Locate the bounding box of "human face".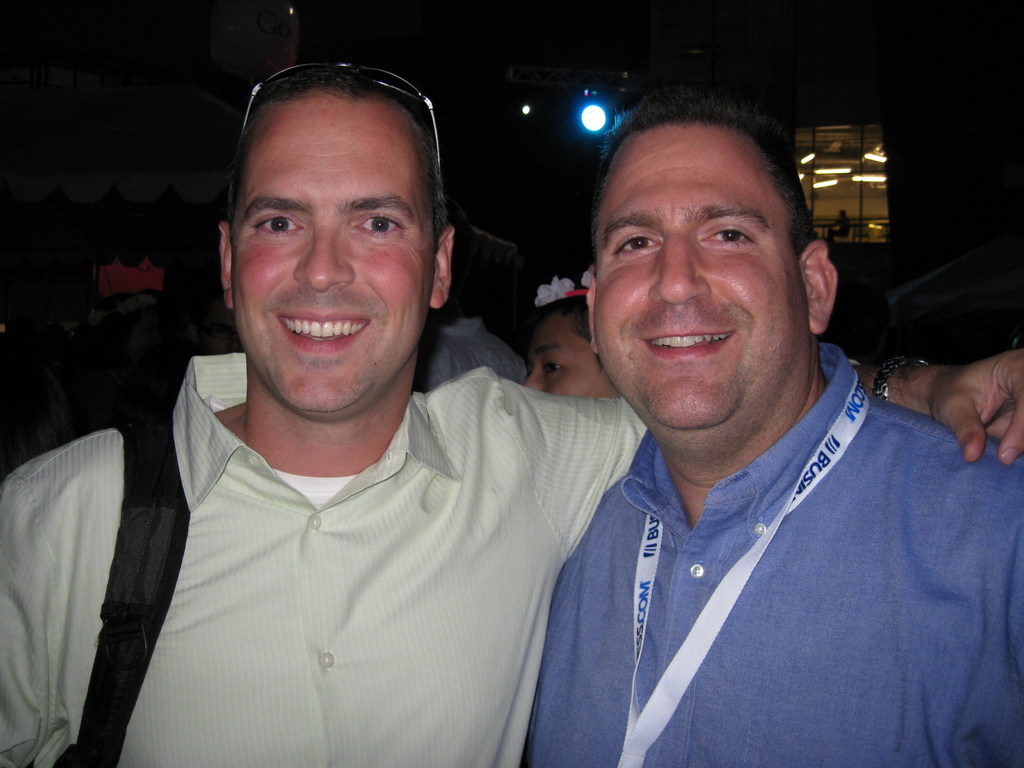
Bounding box: bbox=(122, 306, 163, 364).
